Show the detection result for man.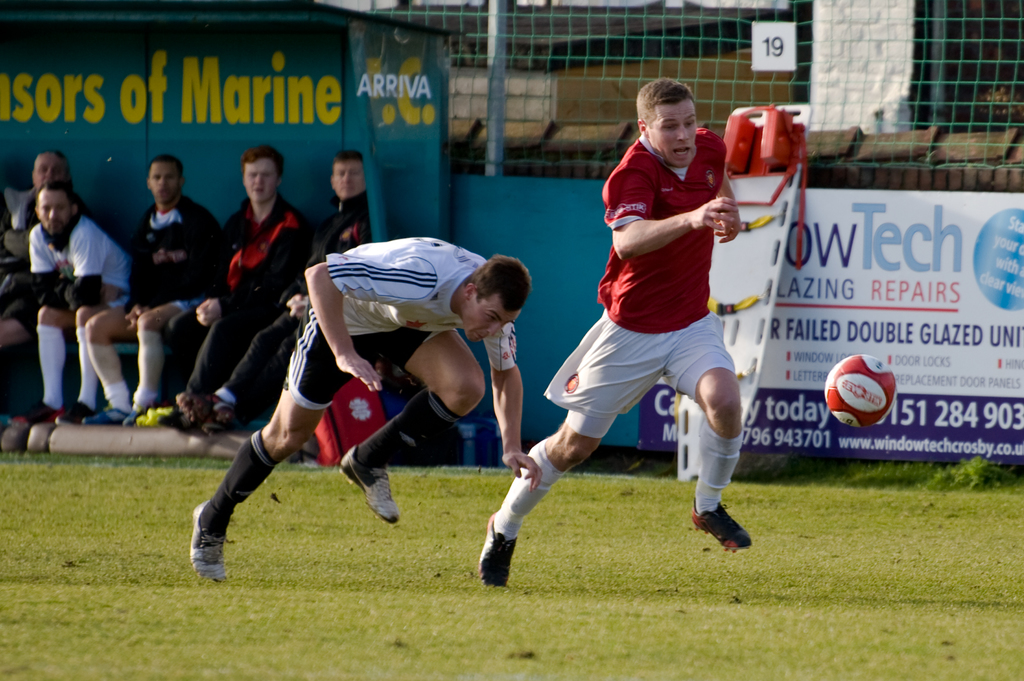
locate(84, 154, 221, 428).
